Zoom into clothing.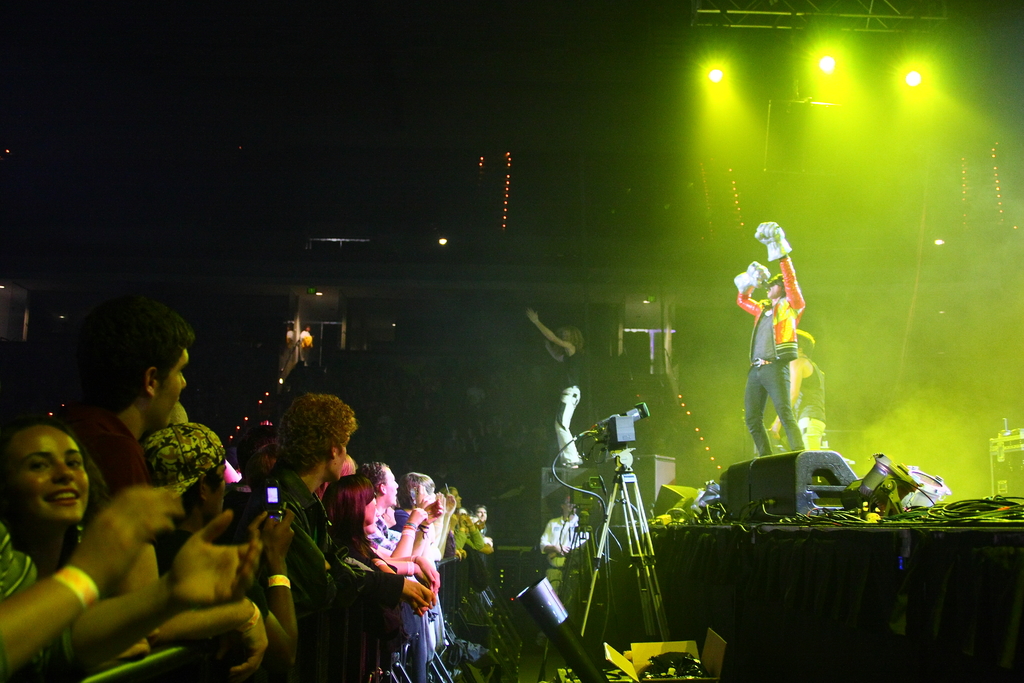
Zoom target: Rect(532, 507, 591, 554).
